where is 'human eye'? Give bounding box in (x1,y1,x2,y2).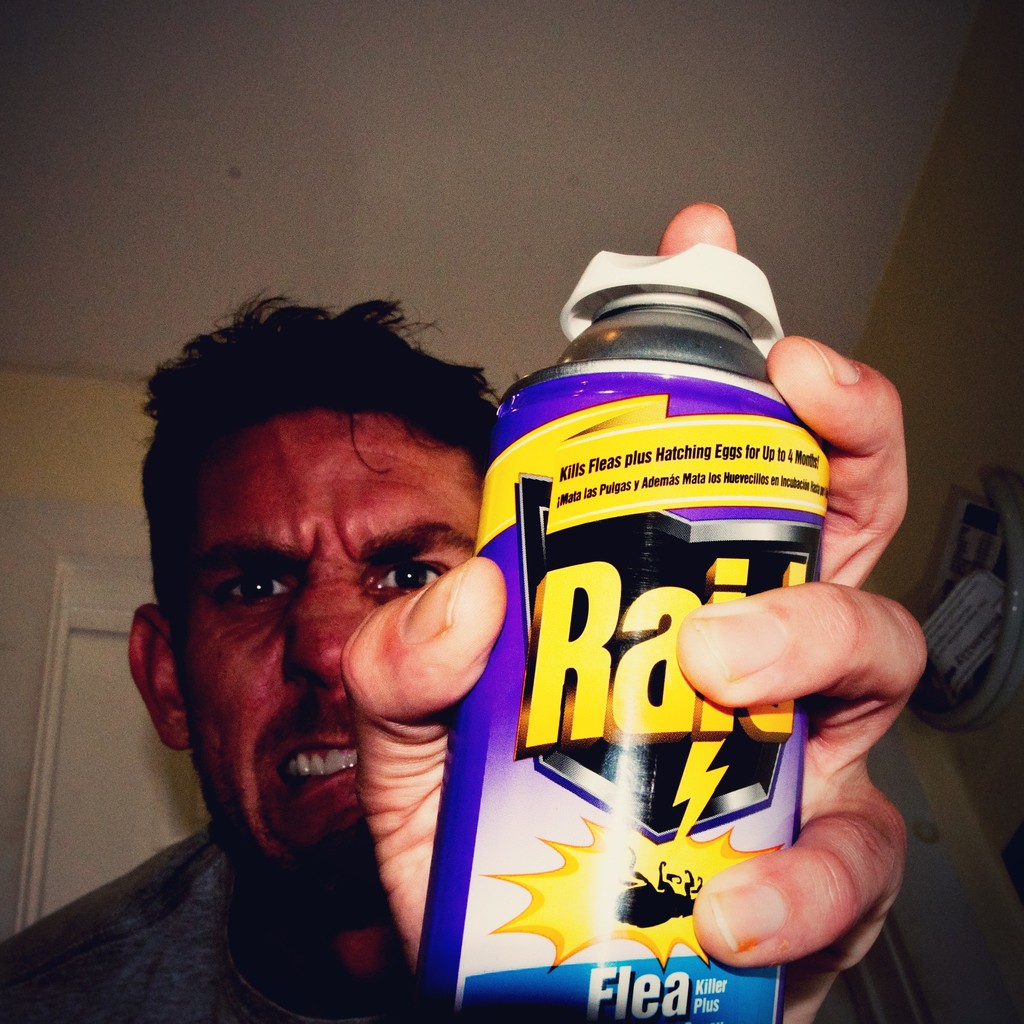
(364,554,452,596).
